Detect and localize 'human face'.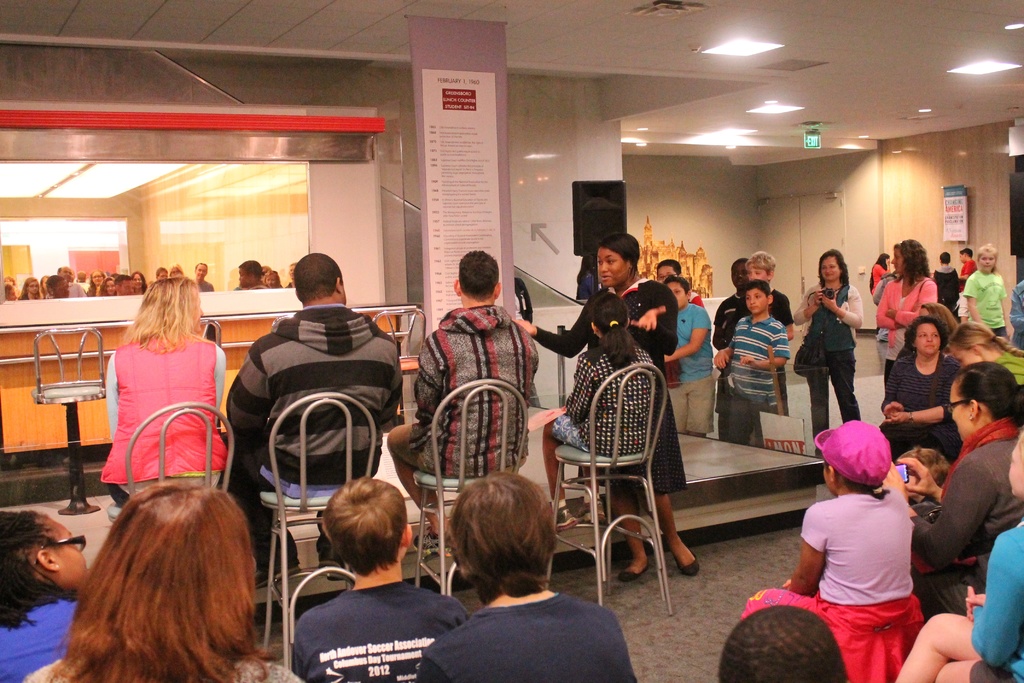
Localized at [945,379,991,443].
